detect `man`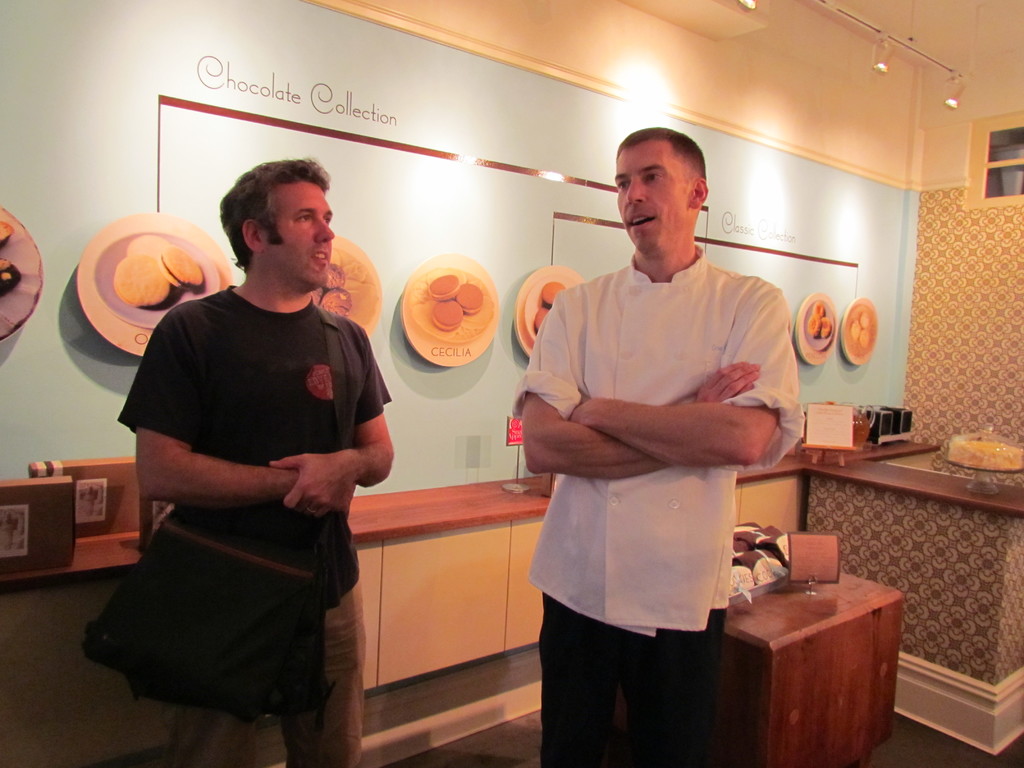
<box>118,158,394,767</box>
